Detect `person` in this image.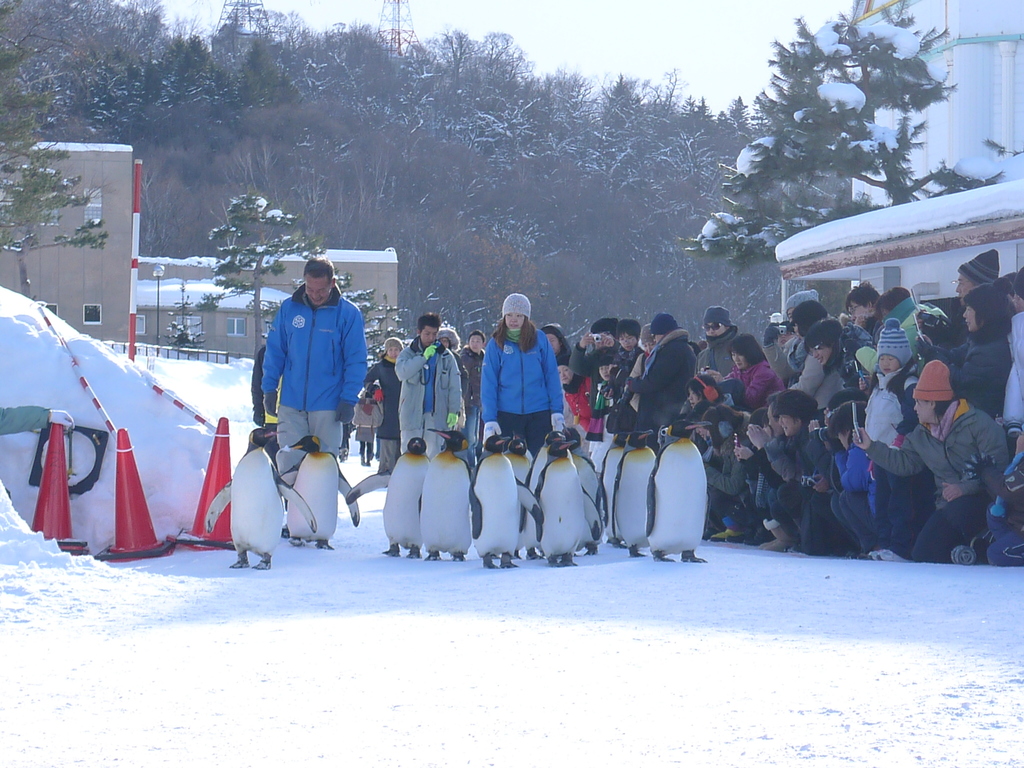
Detection: left=398, top=312, right=467, bottom=474.
